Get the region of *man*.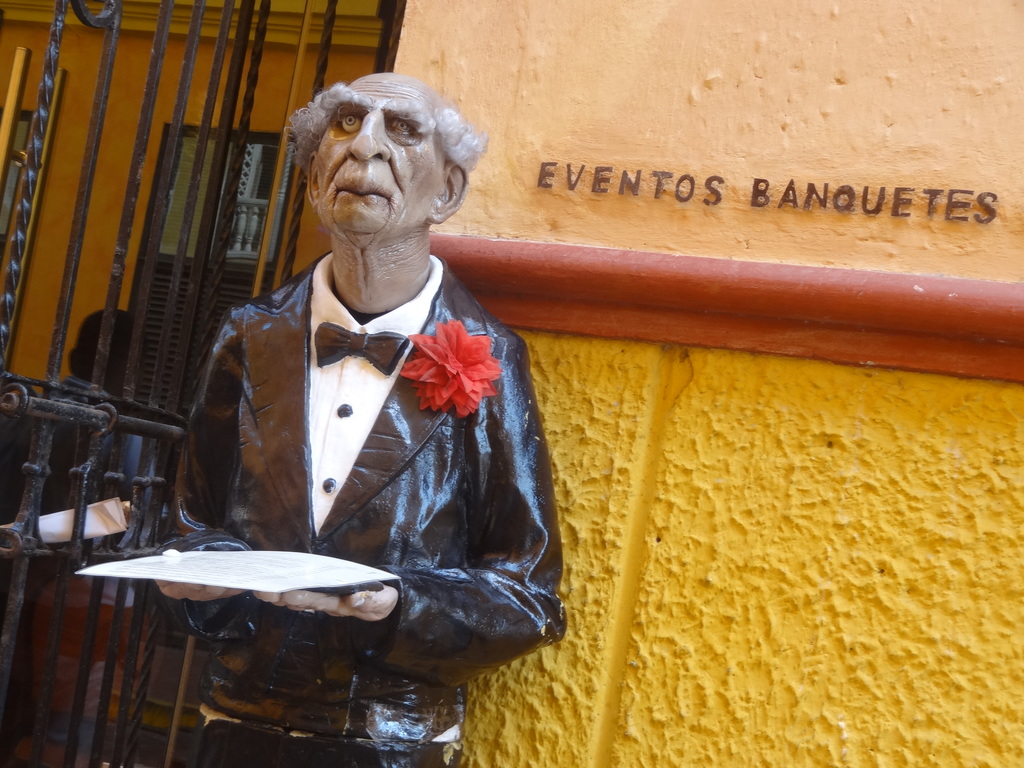
detection(148, 55, 565, 733).
